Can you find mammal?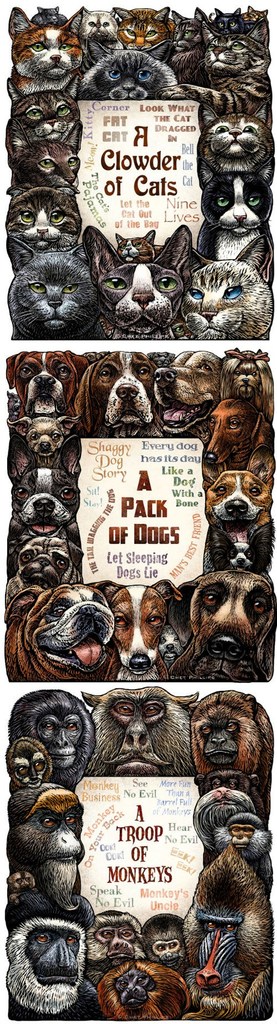
Yes, bounding box: crop(0, 734, 53, 794).
